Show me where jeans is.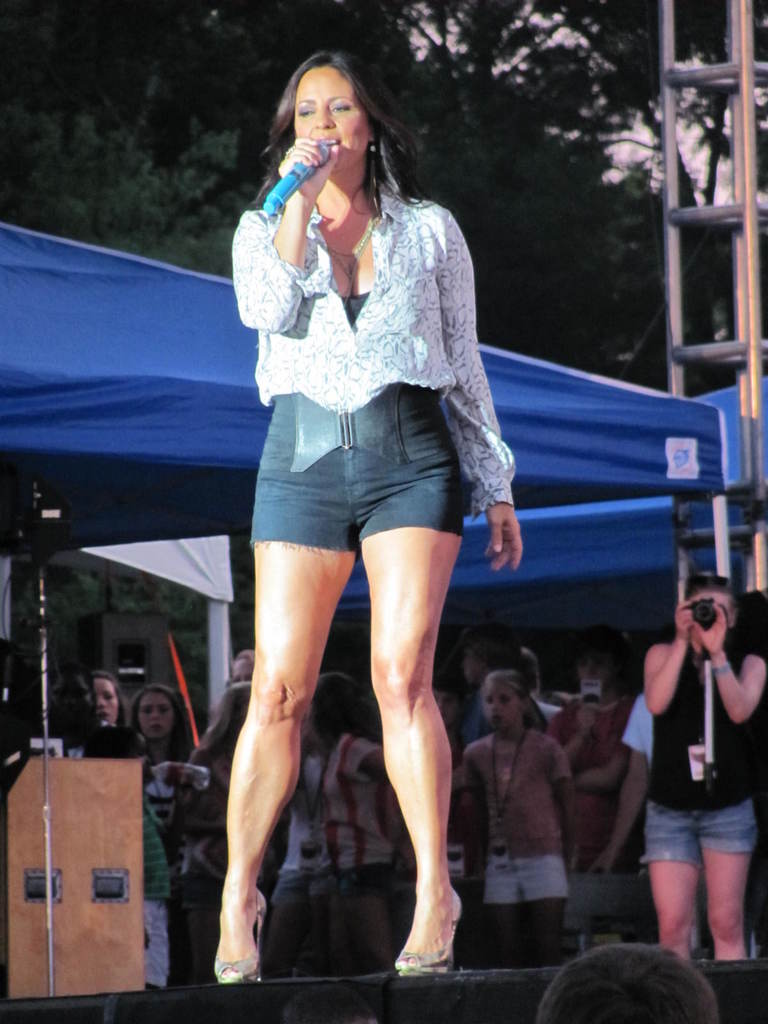
jeans is at l=136, t=893, r=165, b=982.
